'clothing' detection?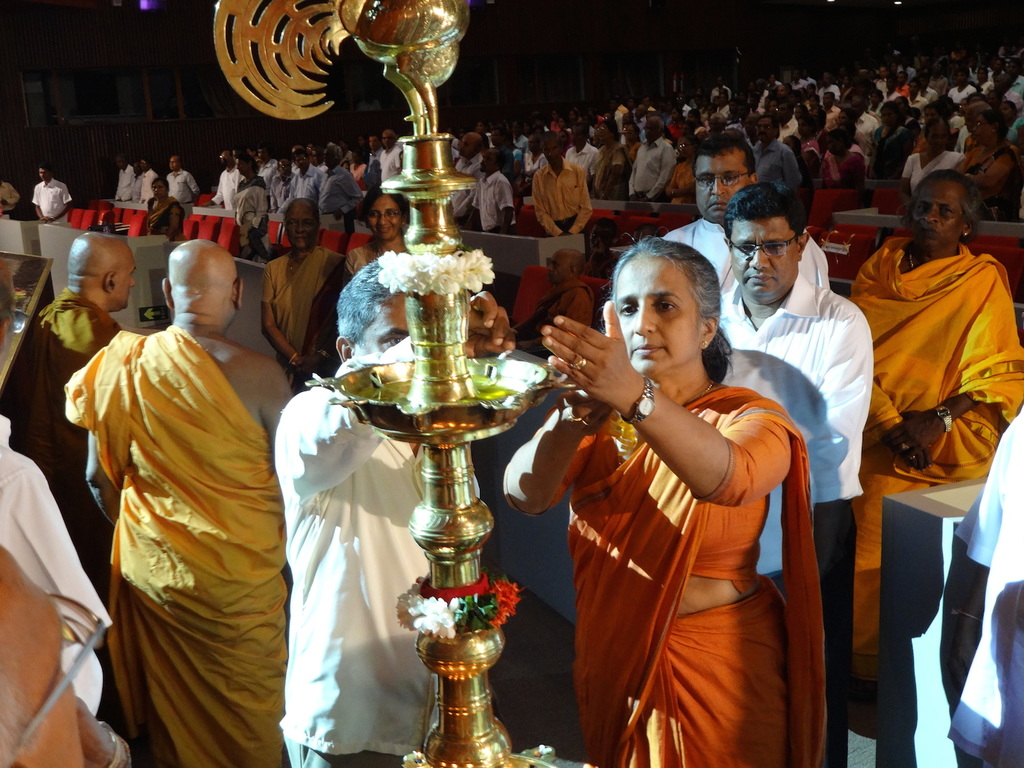
x1=256, y1=240, x2=344, y2=388
